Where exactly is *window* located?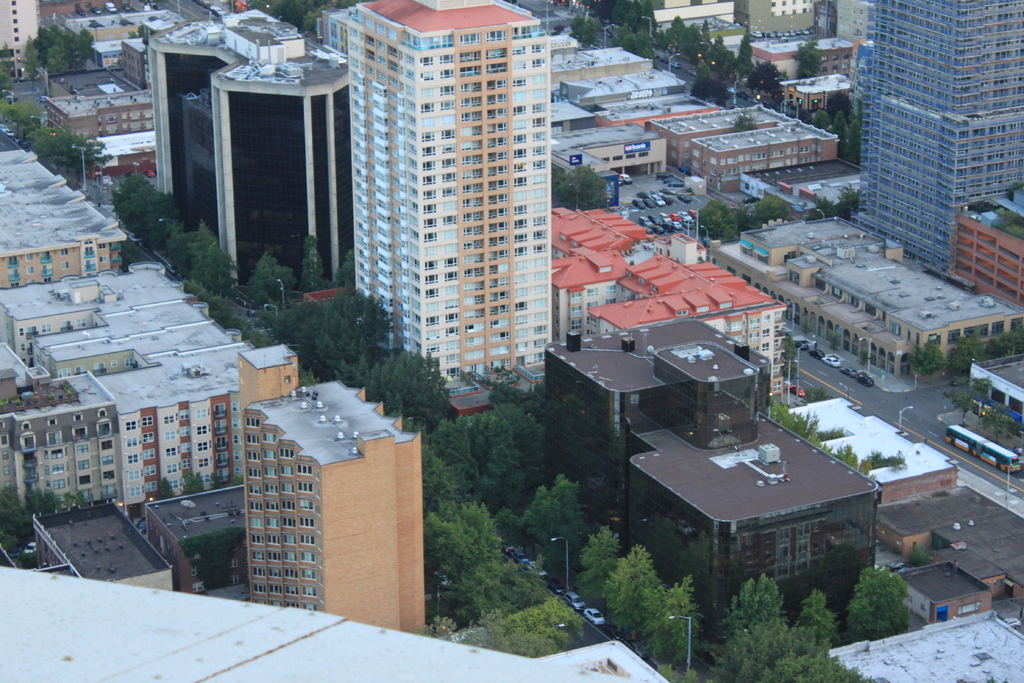
Its bounding box is detection(535, 326, 545, 334).
